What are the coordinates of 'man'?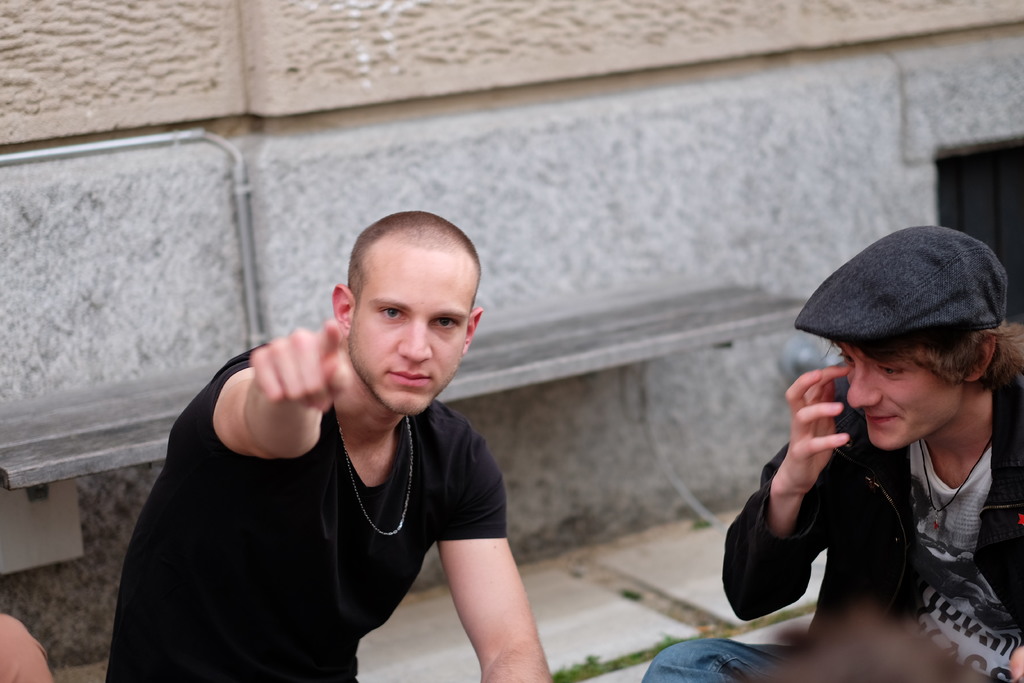
(721, 231, 1023, 672).
